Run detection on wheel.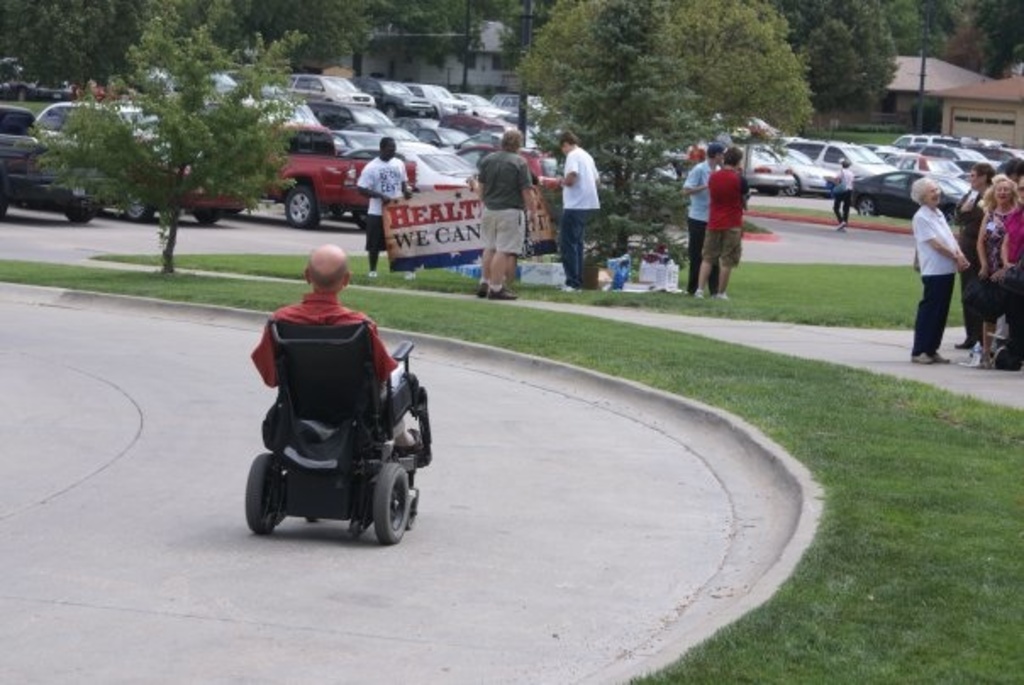
Result: crop(383, 105, 397, 119).
